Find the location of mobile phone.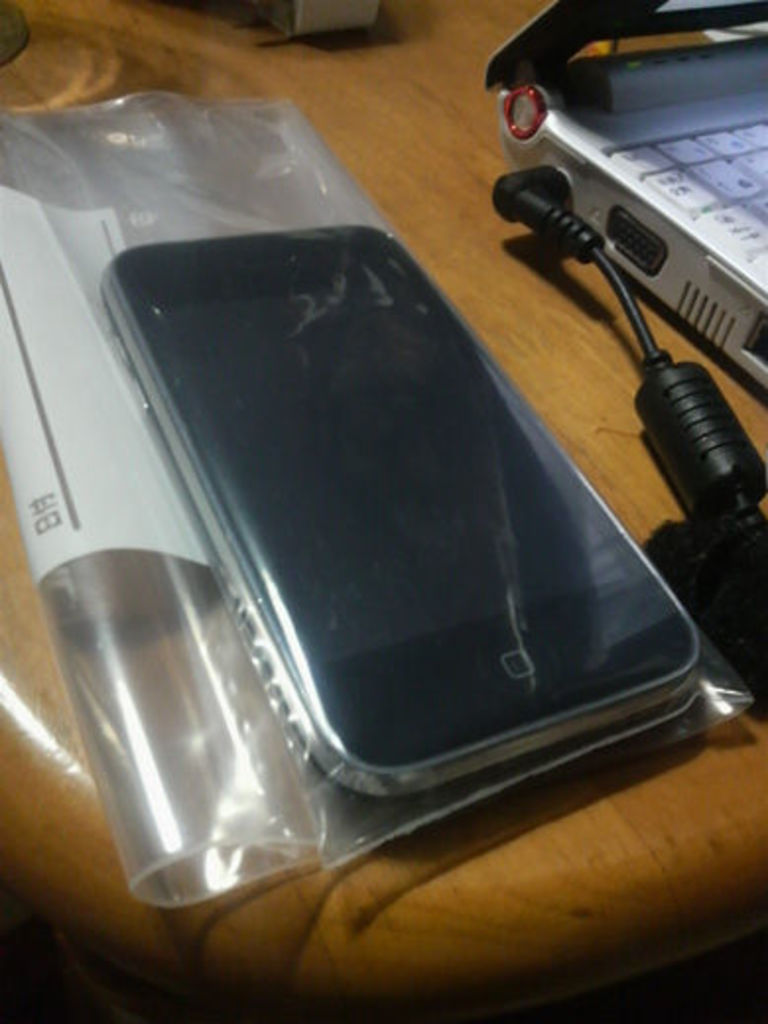
Location: x1=0, y1=87, x2=727, y2=947.
